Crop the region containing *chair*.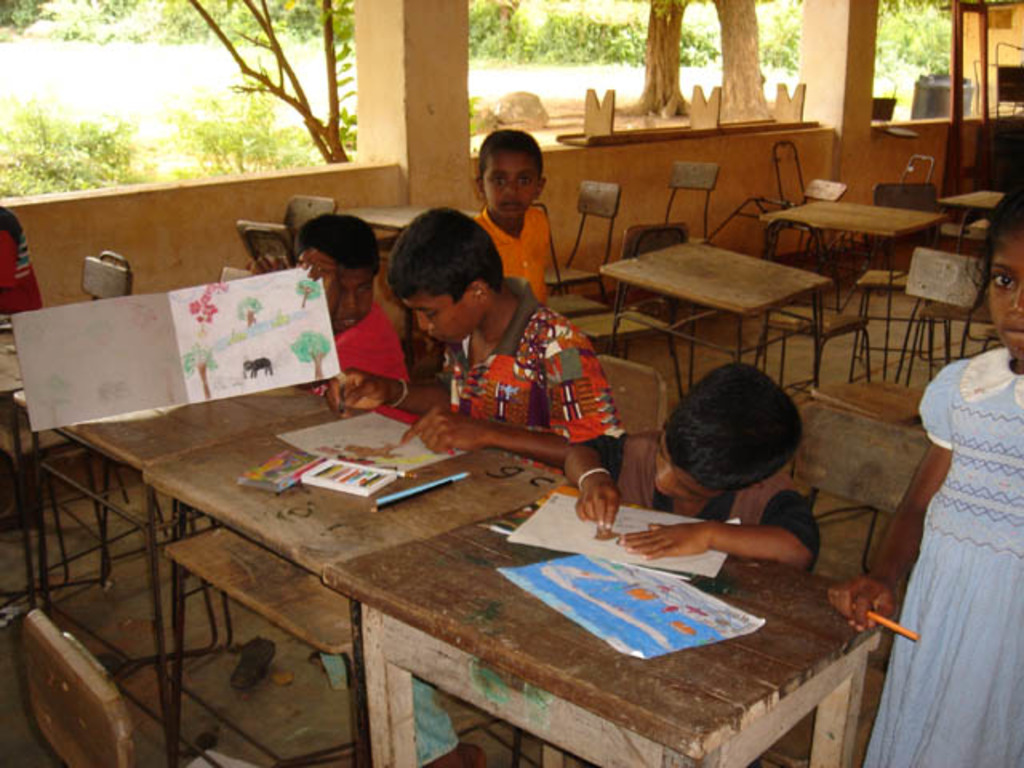
Crop region: rect(22, 602, 142, 766).
